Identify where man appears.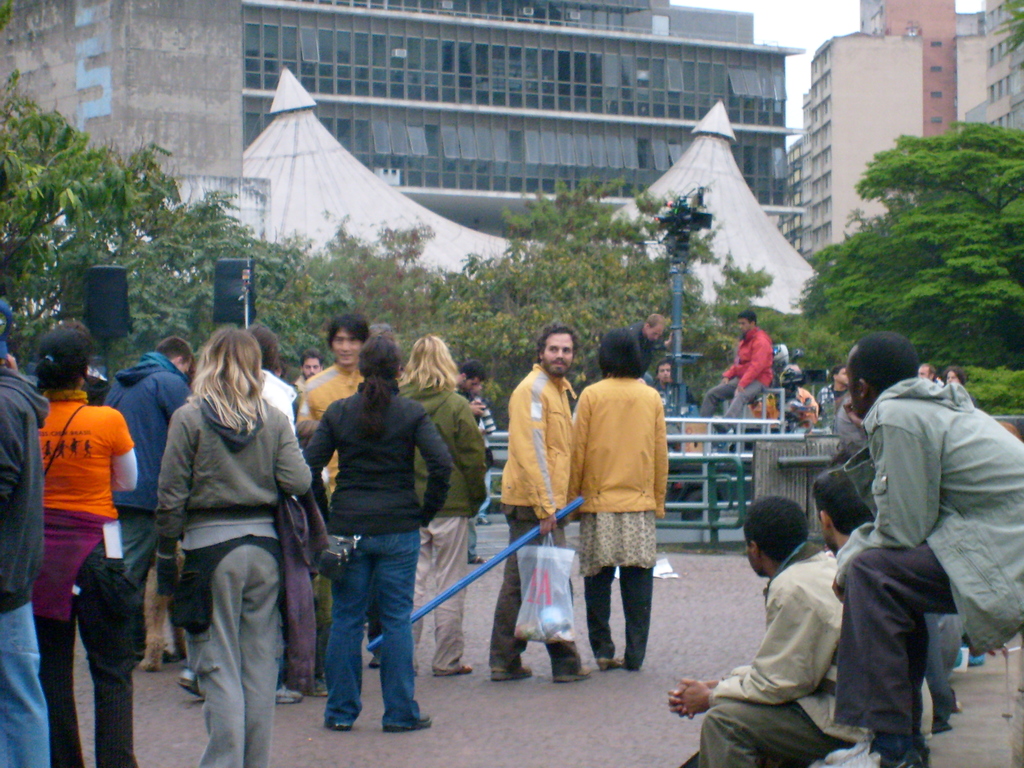
Appears at BBox(816, 465, 953, 732).
